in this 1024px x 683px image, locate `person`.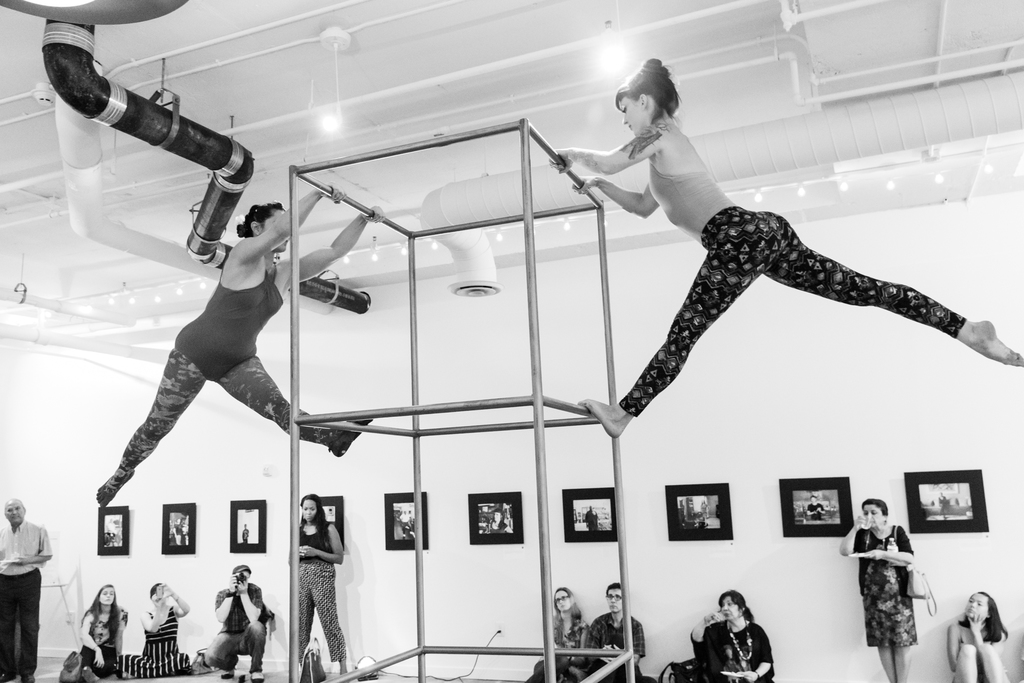
Bounding box: locate(546, 79, 973, 466).
